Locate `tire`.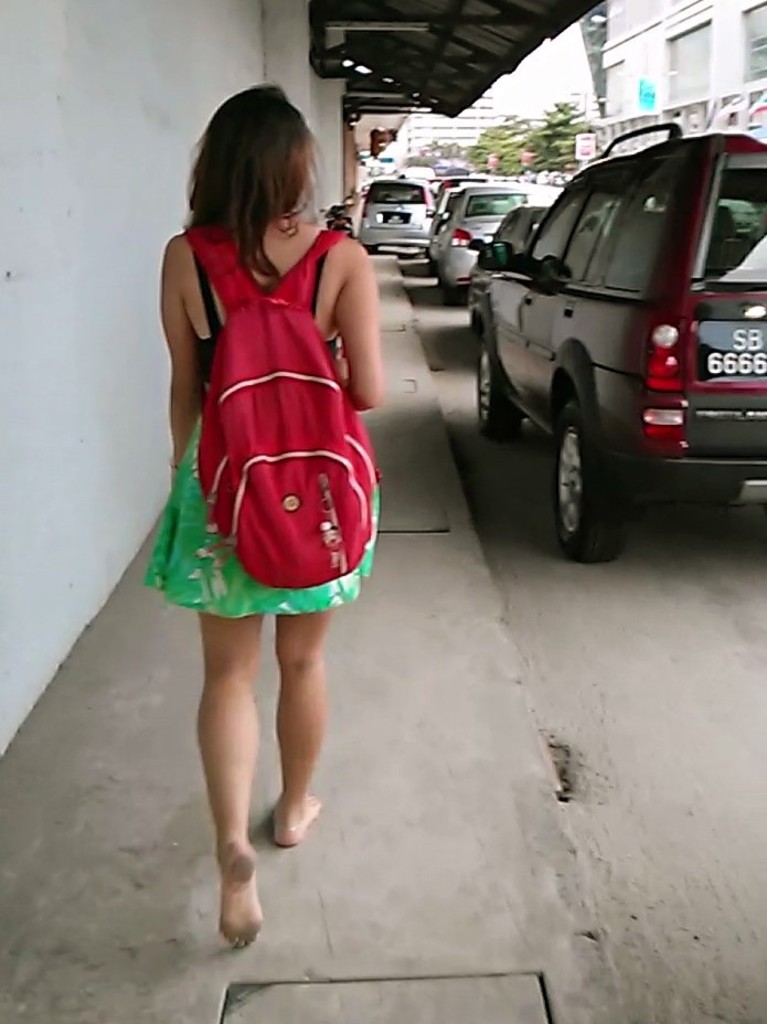
Bounding box: 551/405/625/559.
